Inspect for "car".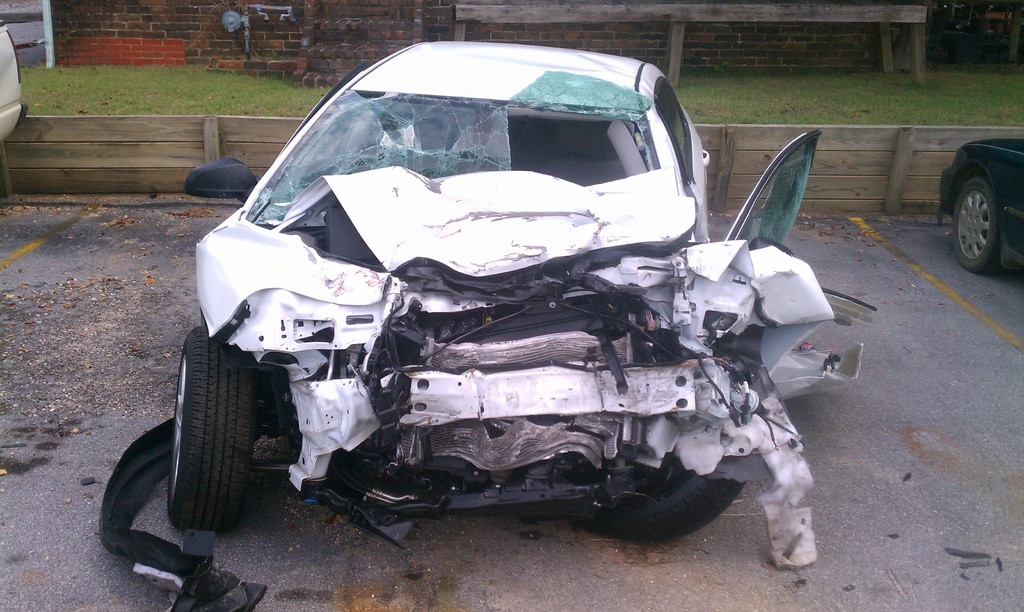
Inspection: <region>0, 17, 28, 142</region>.
